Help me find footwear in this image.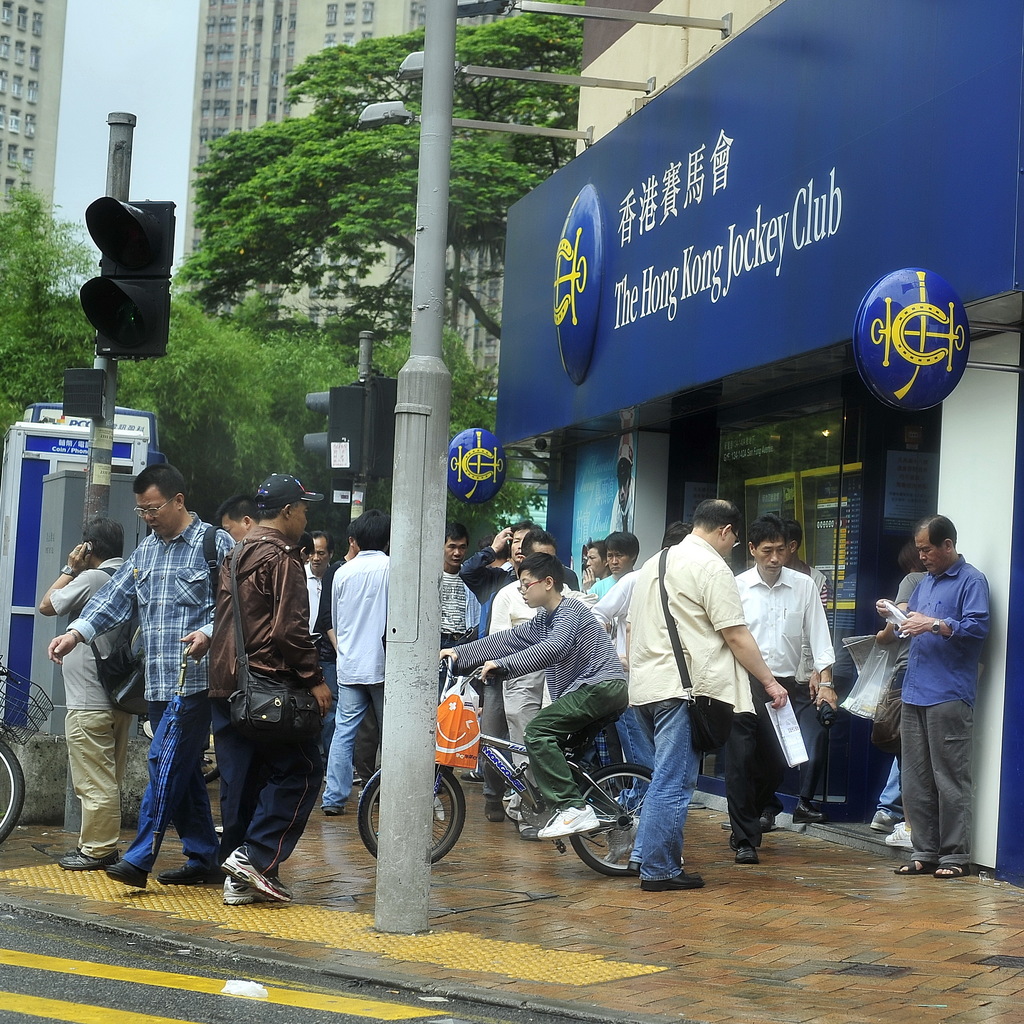
Found it: box(53, 853, 118, 869).
